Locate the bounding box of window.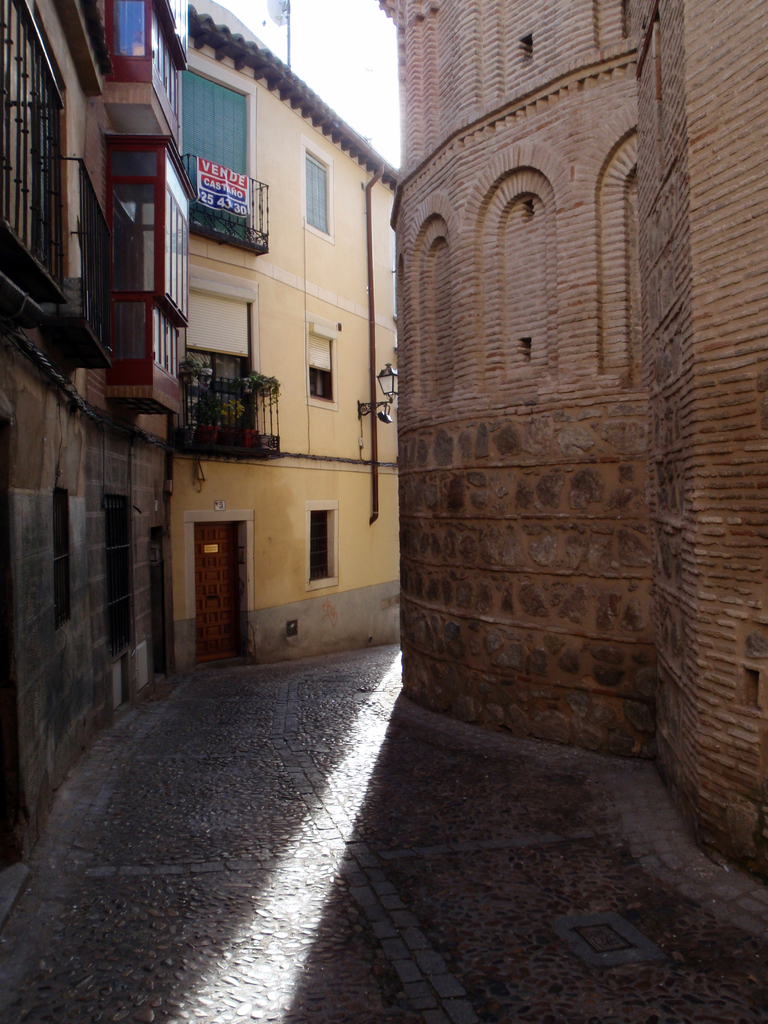
Bounding box: <box>308,332,335,399</box>.
